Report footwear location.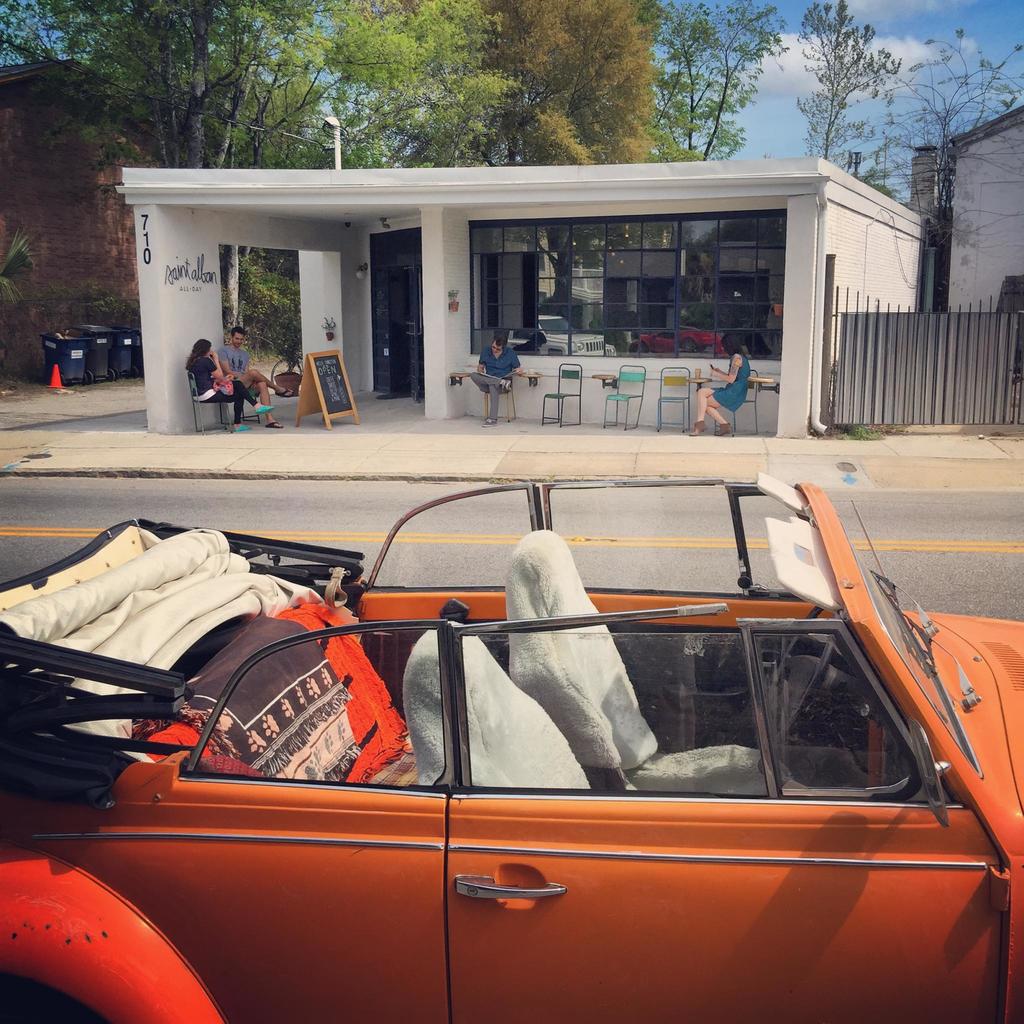
Report: (256, 404, 275, 414).
